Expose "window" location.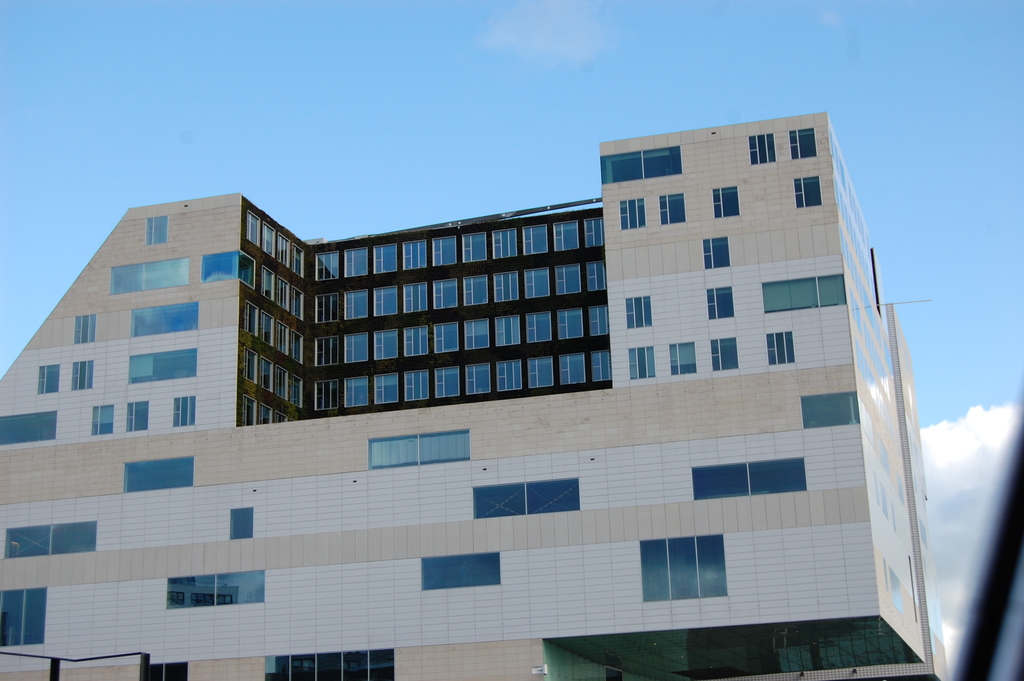
Exposed at {"left": 296, "top": 246, "right": 305, "bottom": 285}.
